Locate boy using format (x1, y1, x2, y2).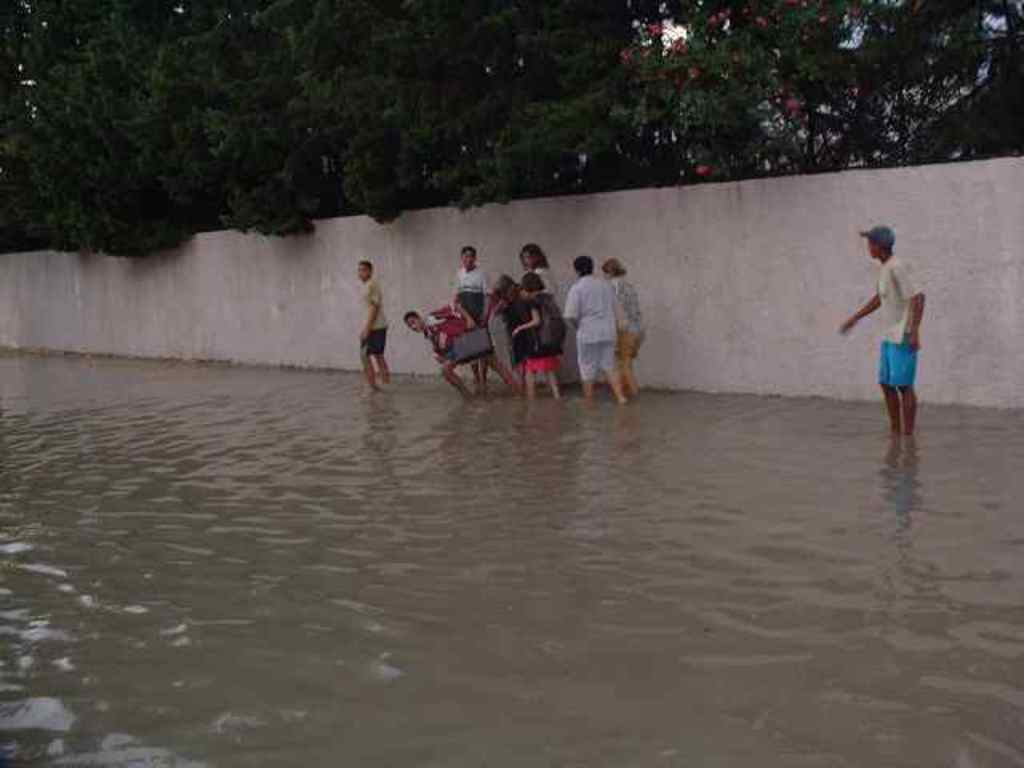
(451, 246, 494, 386).
